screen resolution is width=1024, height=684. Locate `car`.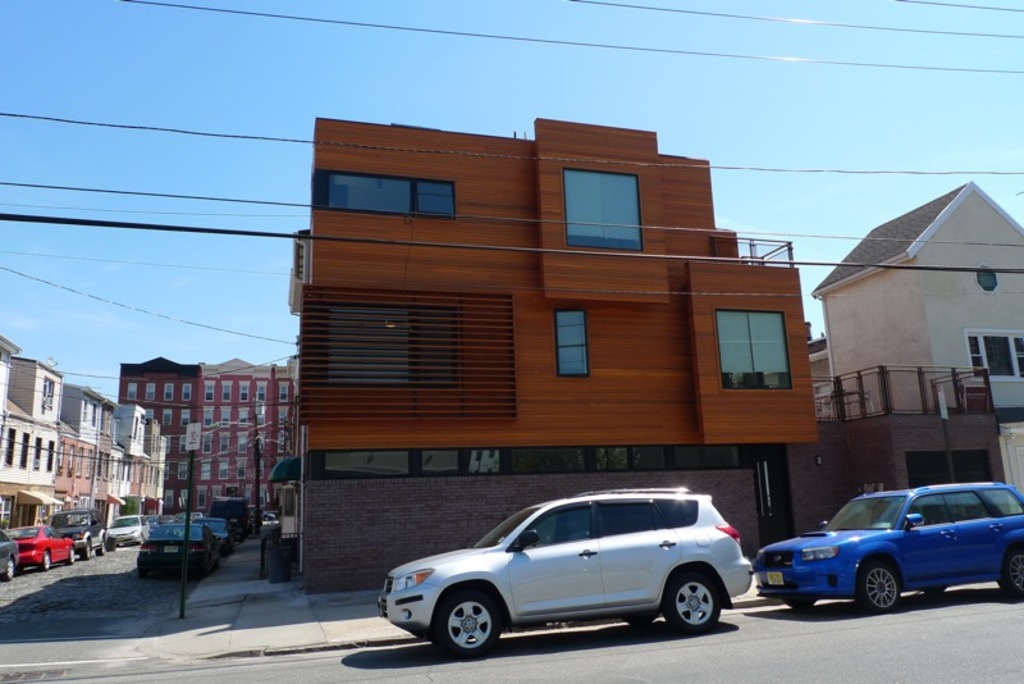
(left=0, top=529, right=17, bottom=582).
